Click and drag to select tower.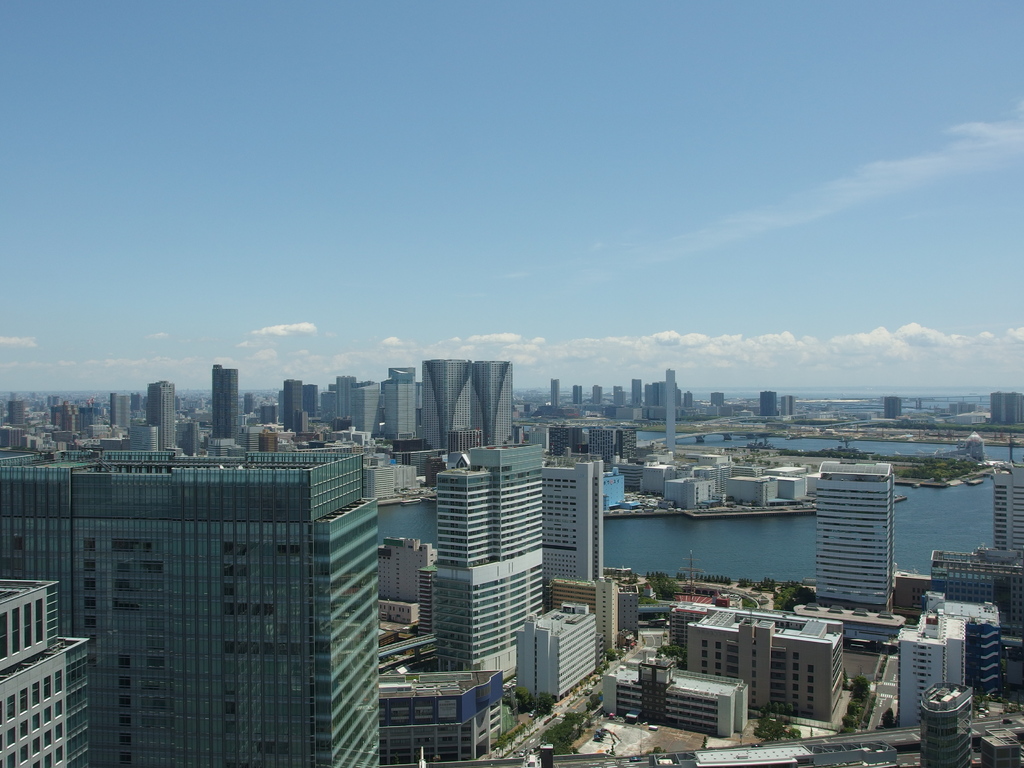
Selection: bbox=[652, 385, 658, 407].
